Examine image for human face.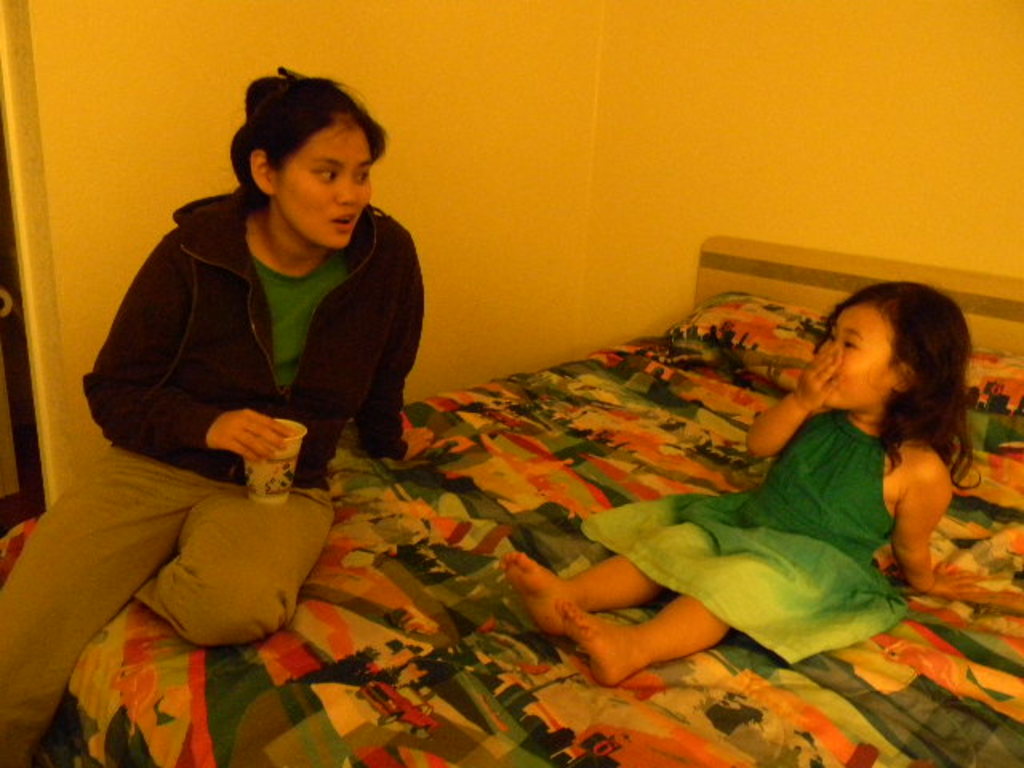
Examination result: 816 306 898 405.
